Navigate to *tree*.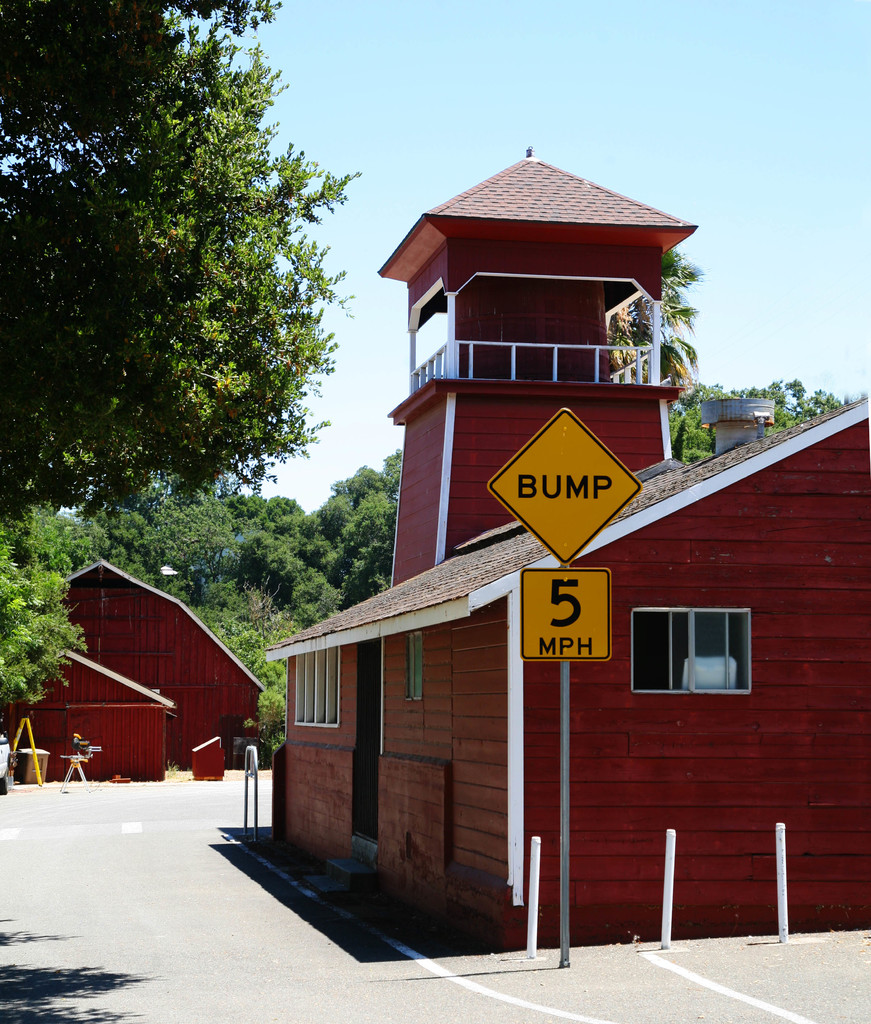
Navigation target: bbox(300, 466, 398, 595).
